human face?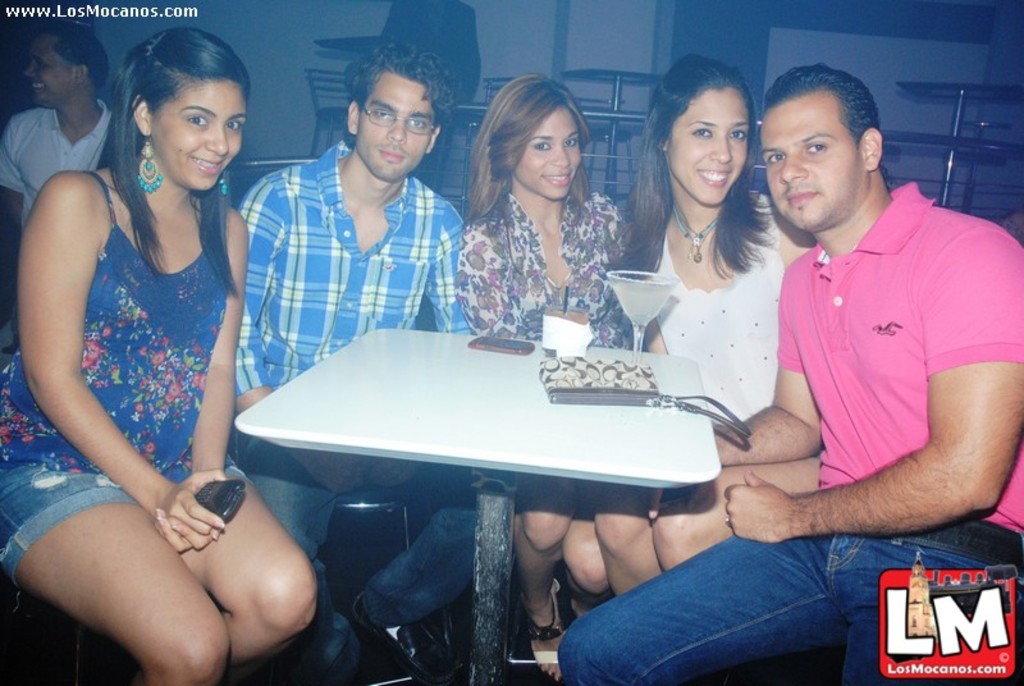
Rect(524, 104, 581, 201)
